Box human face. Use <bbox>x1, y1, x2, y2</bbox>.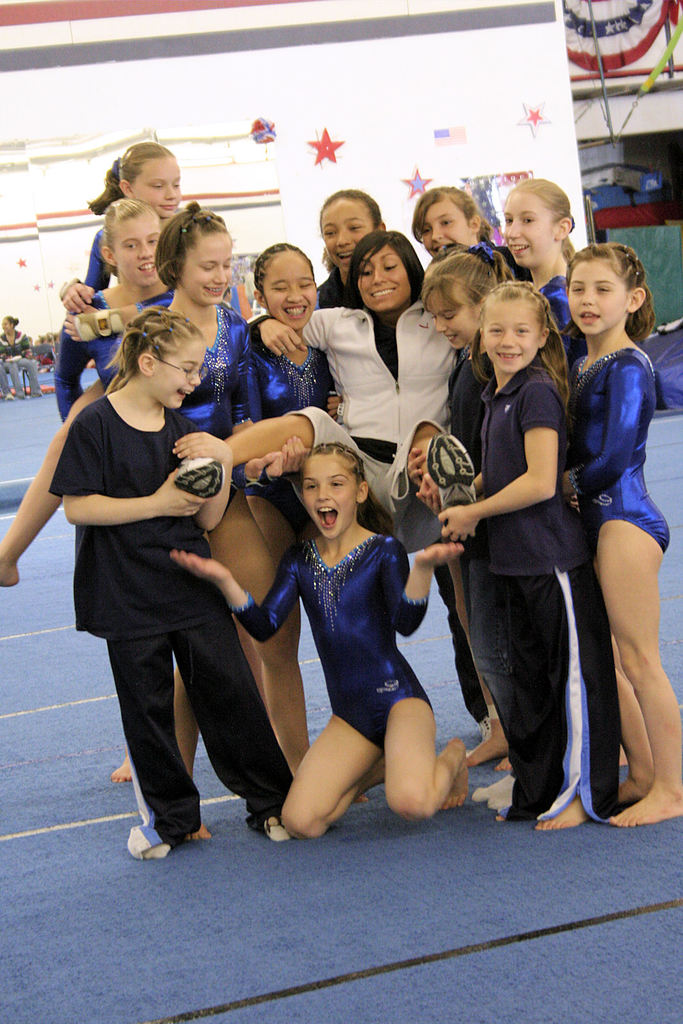
<bbox>134, 161, 182, 214</bbox>.
